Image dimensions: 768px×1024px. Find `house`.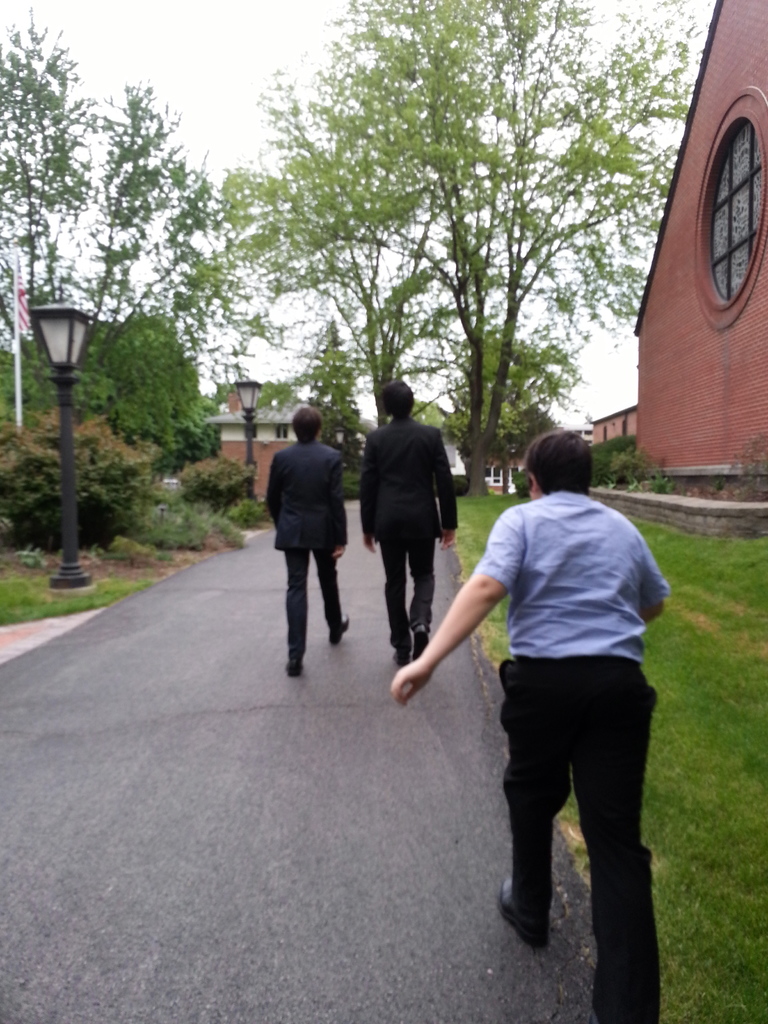
select_region(551, 36, 767, 524).
